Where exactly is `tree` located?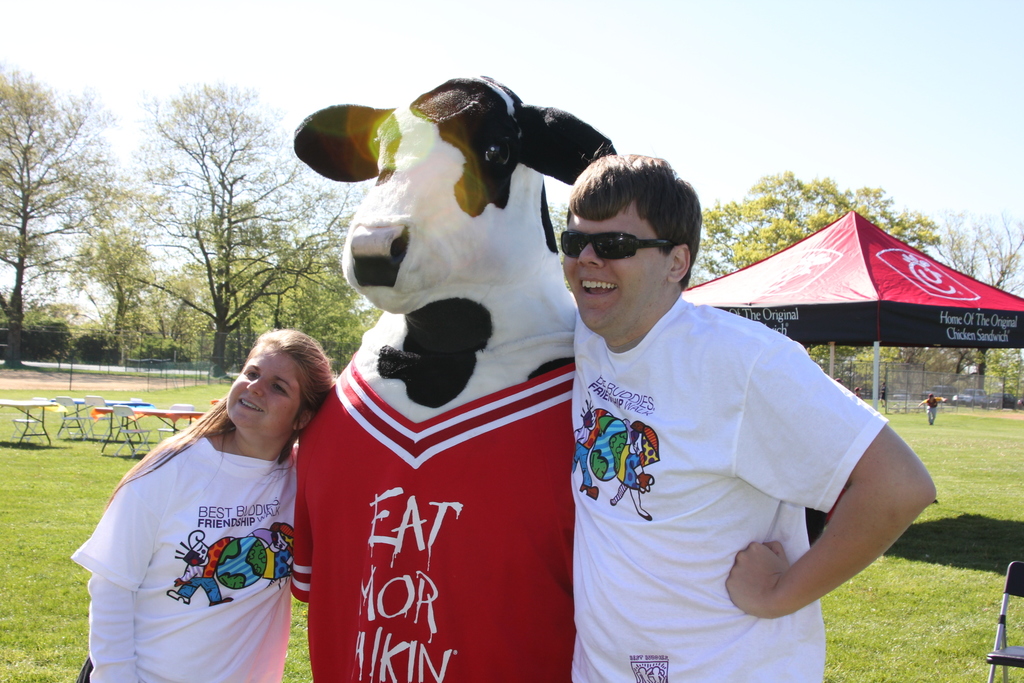
Its bounding box is x1=677 y1=165 x2=947 y2=391.
